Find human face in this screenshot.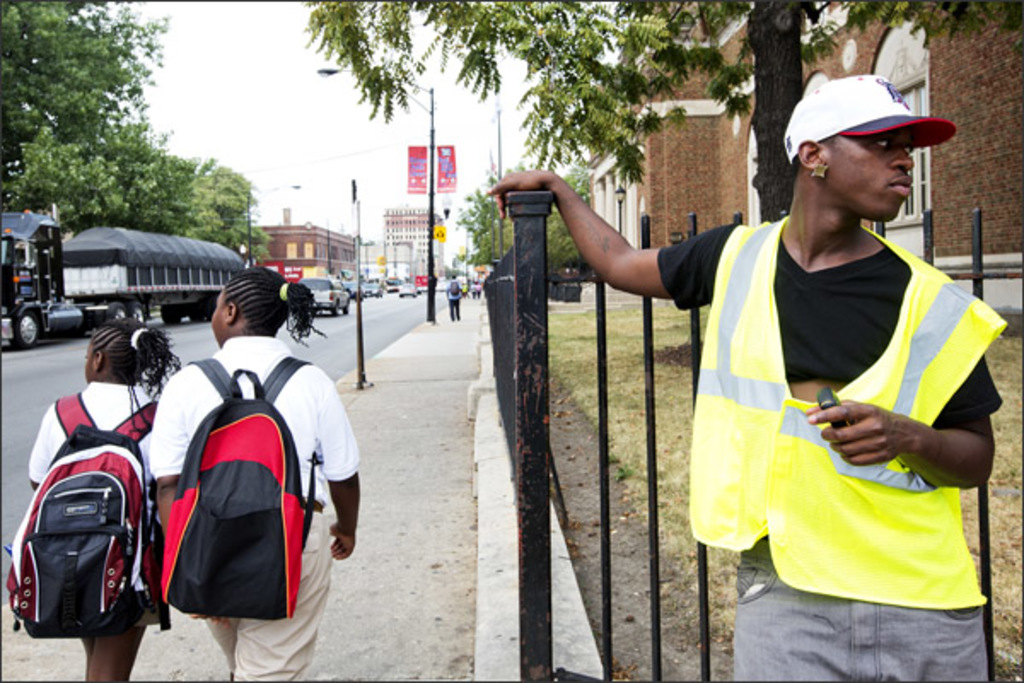
The bounding box for human face is [x1=210, y1=289, x2=224, y2=333].
